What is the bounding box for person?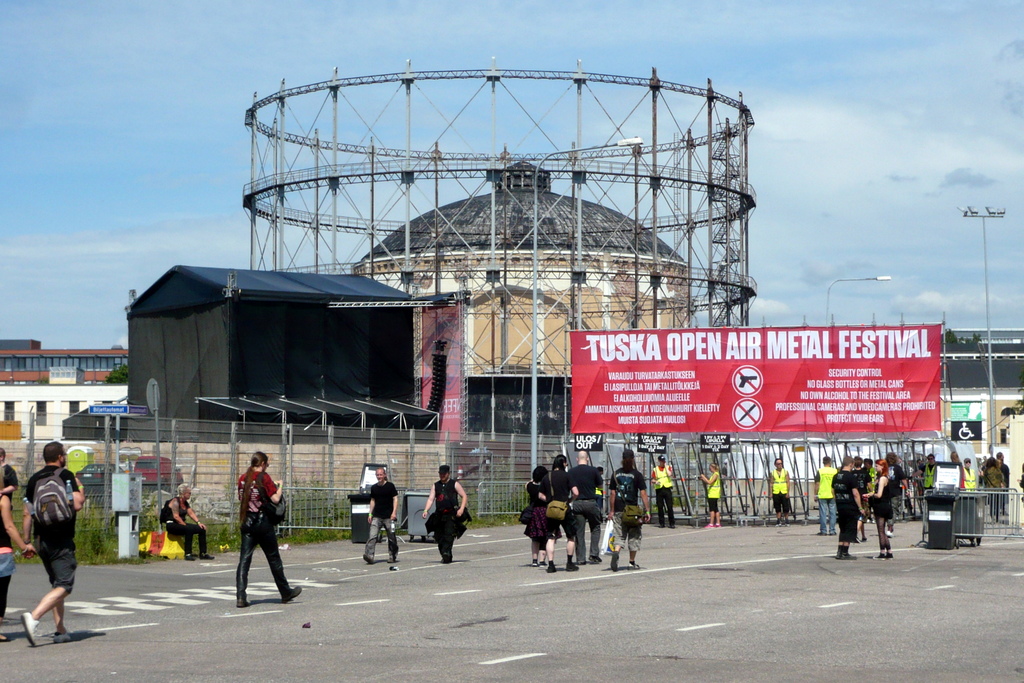
[left=698, top=462, right=720, bottom=531].
